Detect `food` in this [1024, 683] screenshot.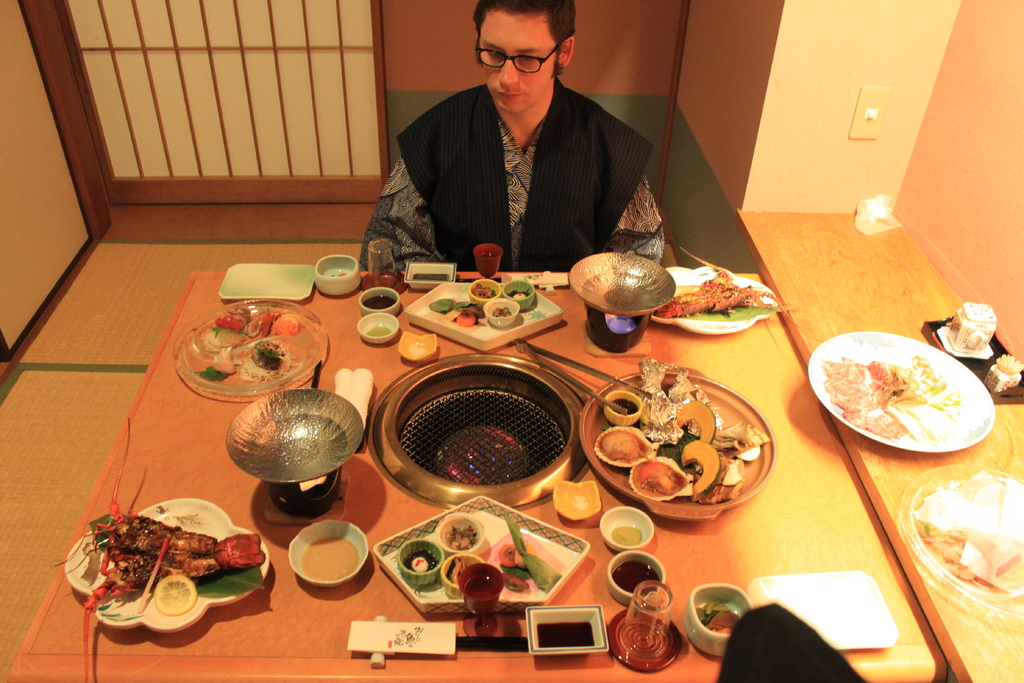
Detection: pyautogui.locateOnScreen(592, 355, 769, 506).
